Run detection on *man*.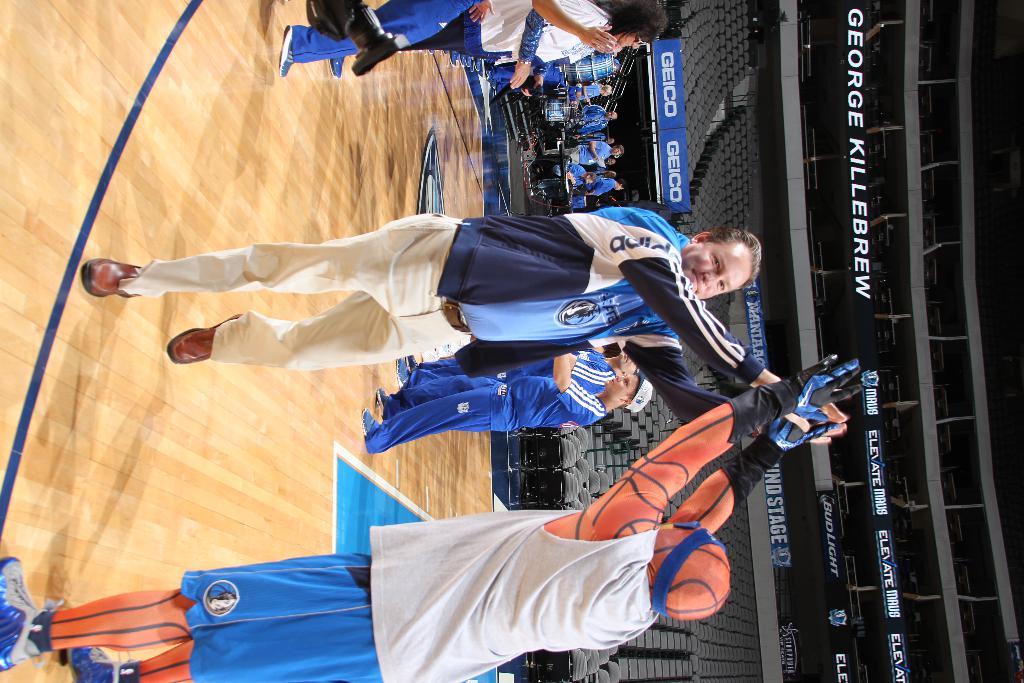
Result: 0,353,879,682.
